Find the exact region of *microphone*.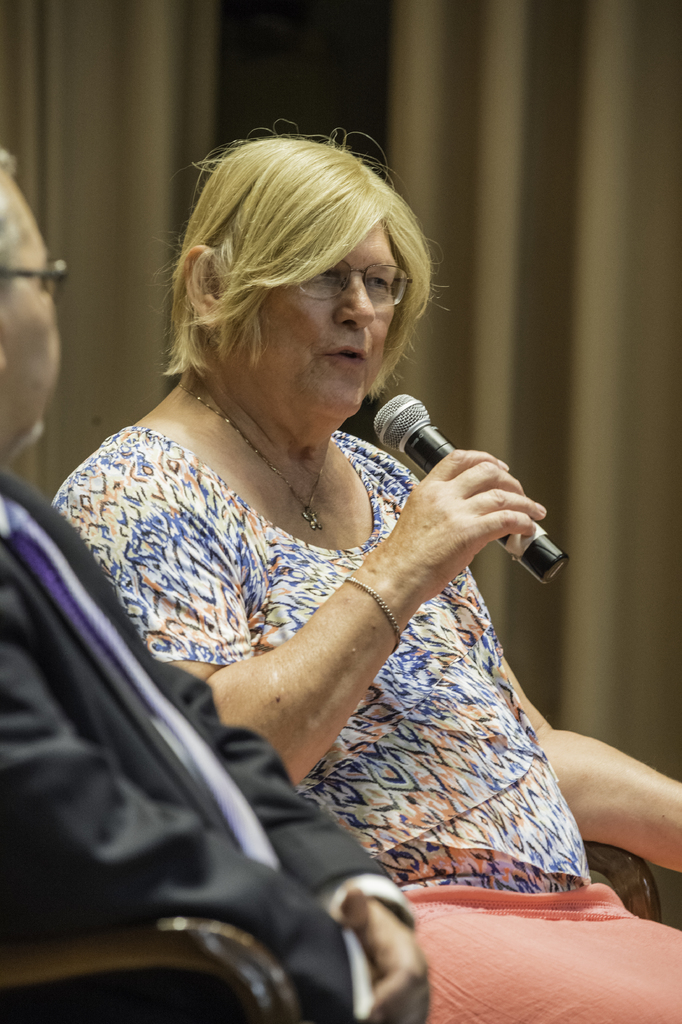
Exact region: bbox(373, 389, 577, 586).
